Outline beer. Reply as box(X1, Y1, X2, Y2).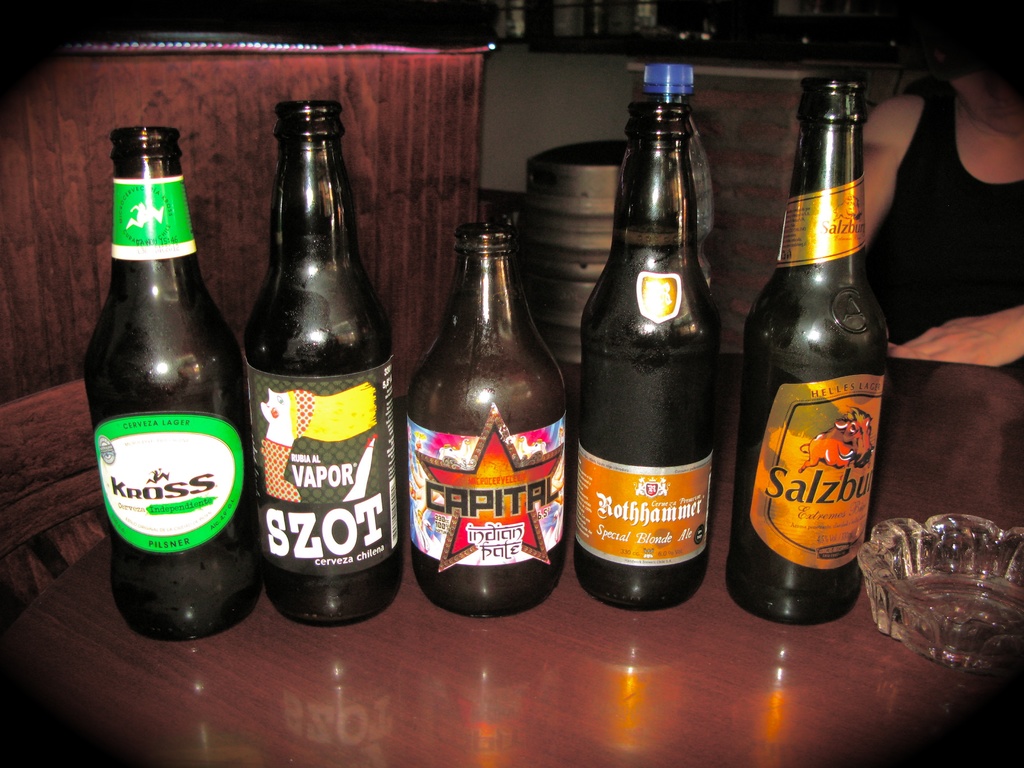
box(723, 69, 881, 639).
